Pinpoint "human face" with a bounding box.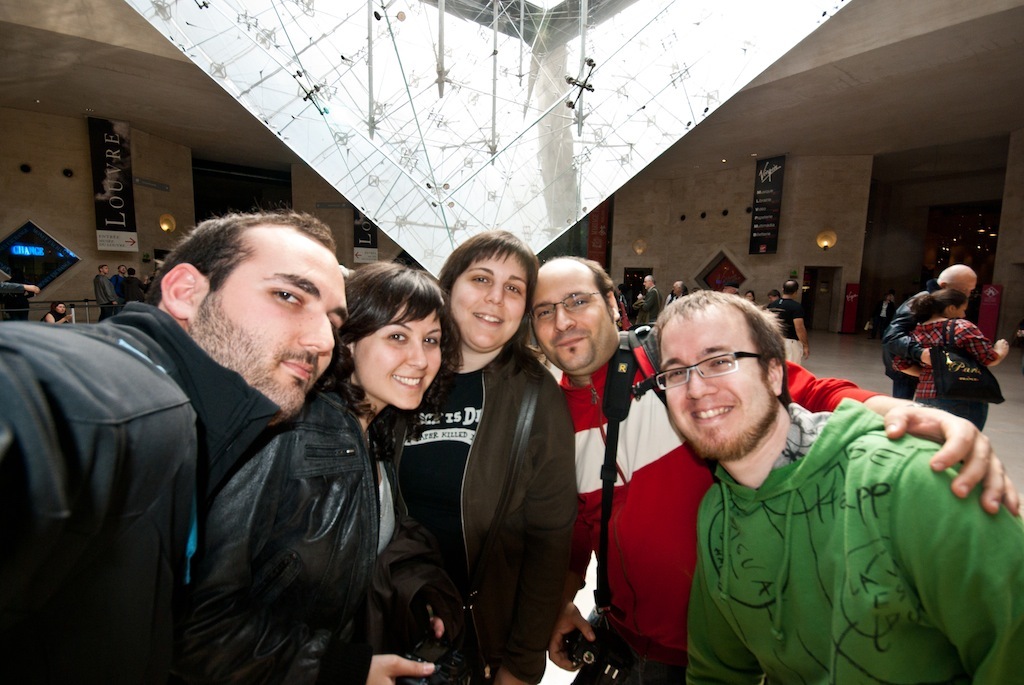
[447,249,527,350].
